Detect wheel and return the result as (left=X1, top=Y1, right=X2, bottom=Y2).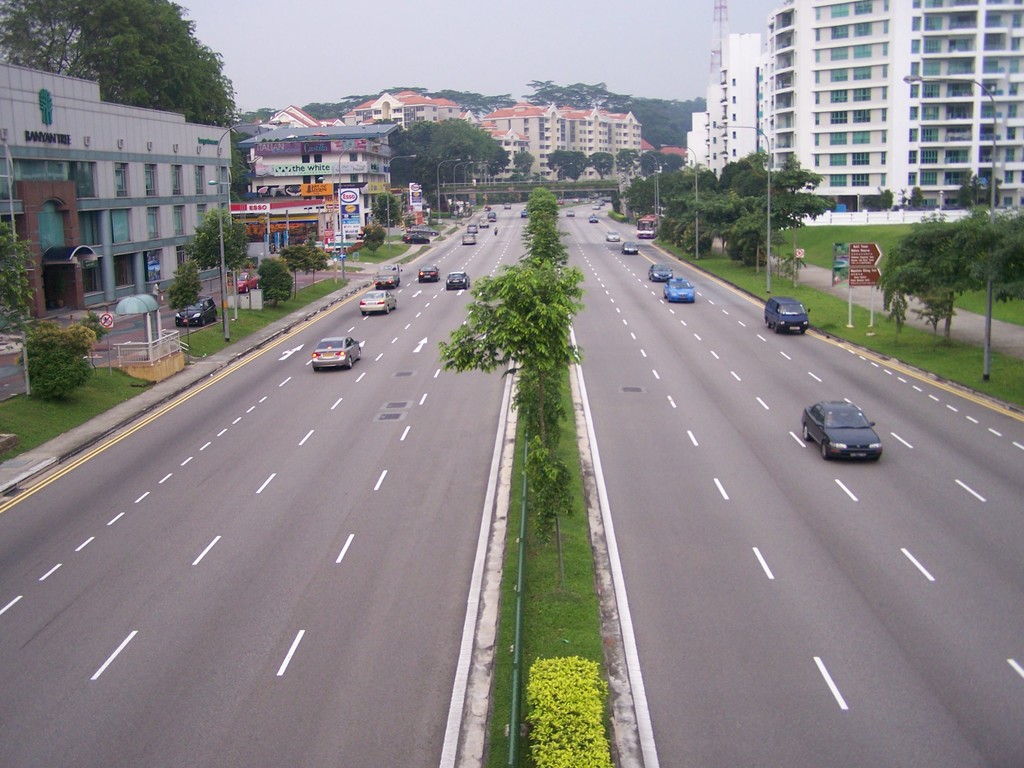
(left=361, top=310, right=366, bottom=317).
